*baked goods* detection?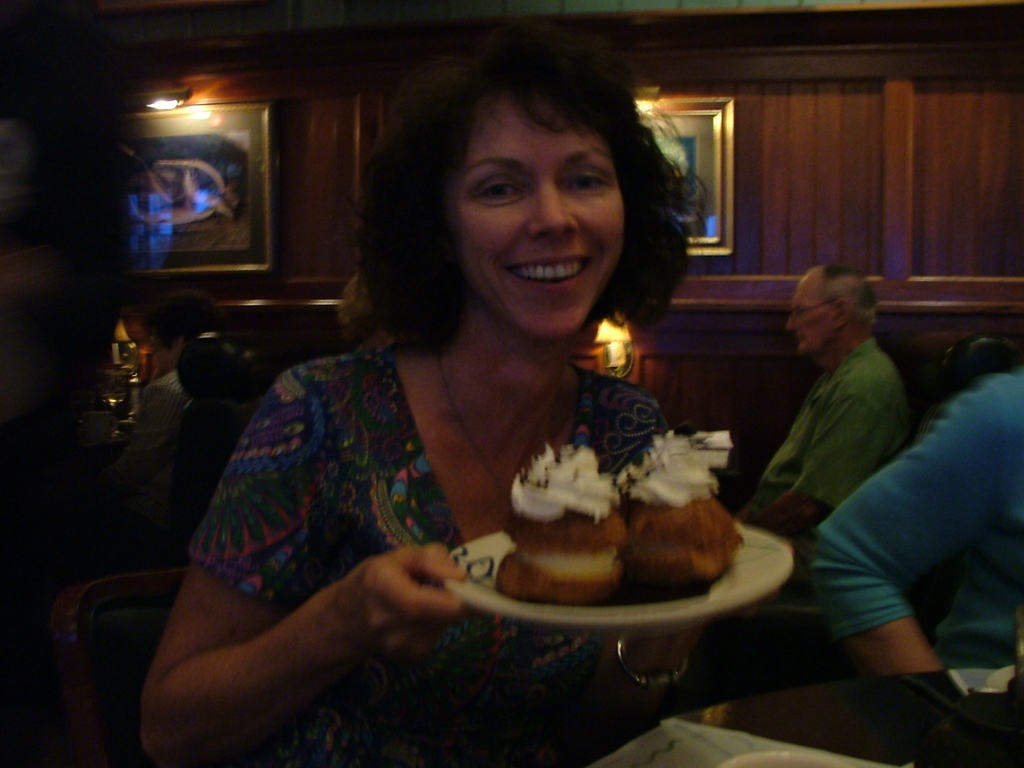
[left=625, top=428, right=745, bottom=590]
